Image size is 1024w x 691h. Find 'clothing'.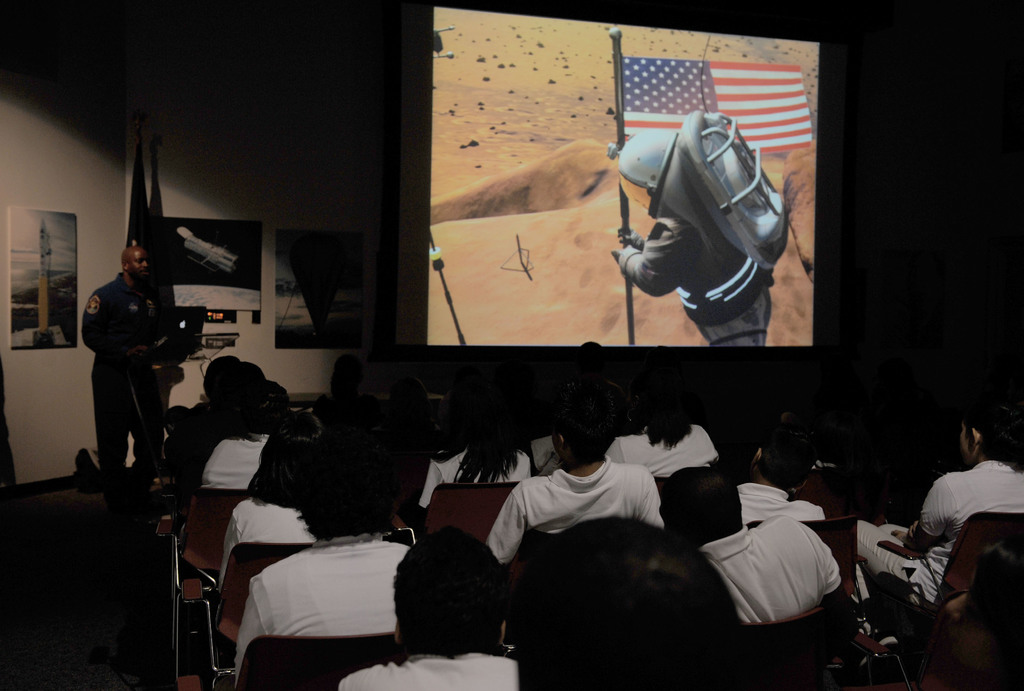
box(228, 531, 416, 682).
